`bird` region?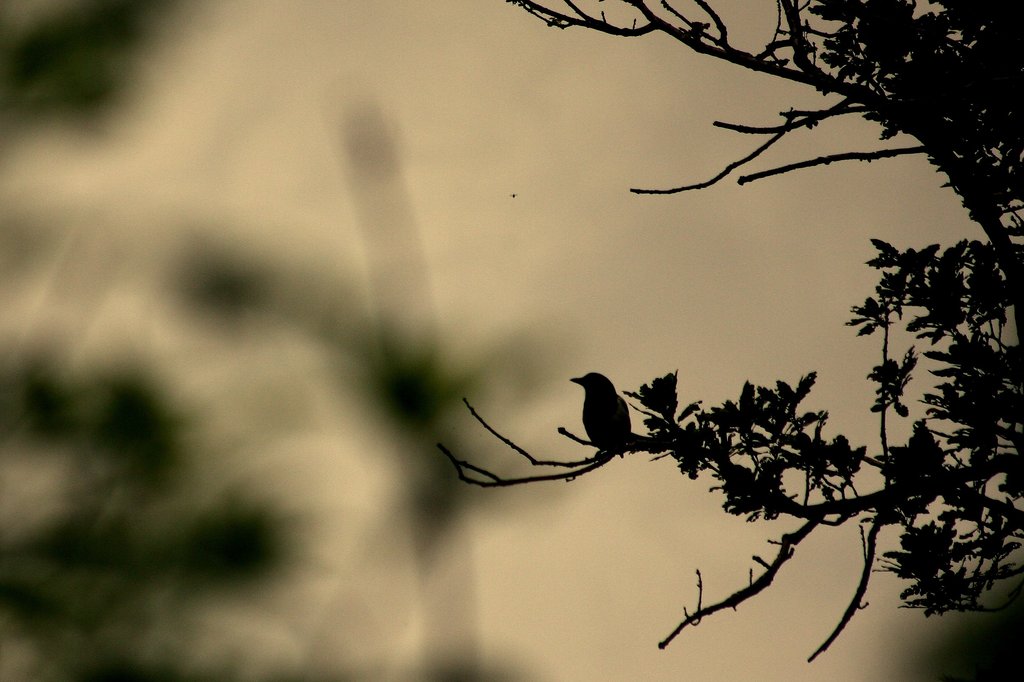
Rect(568, 373, 657, 467)
